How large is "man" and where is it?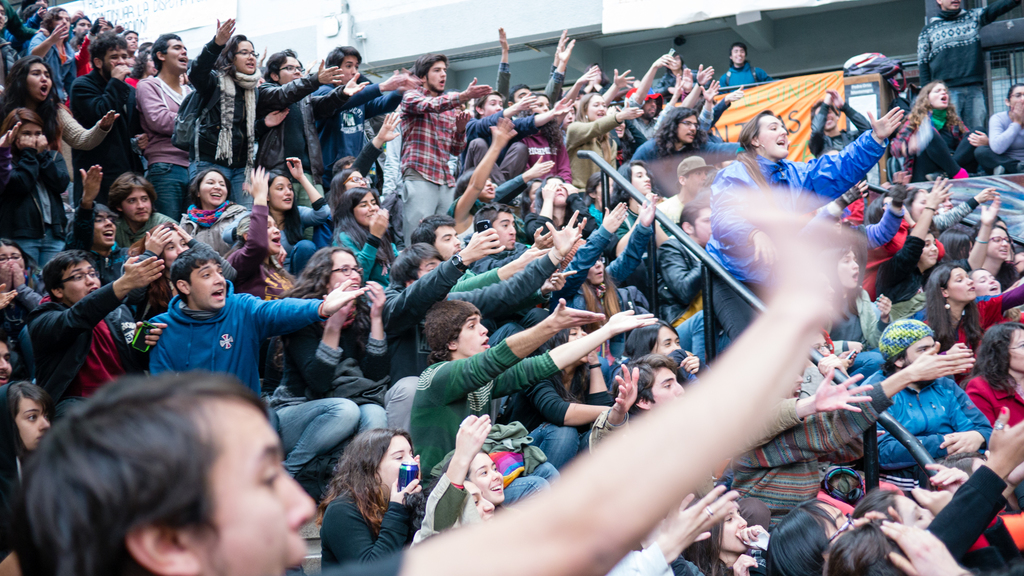
Bounding box: 70:33:140:205.
